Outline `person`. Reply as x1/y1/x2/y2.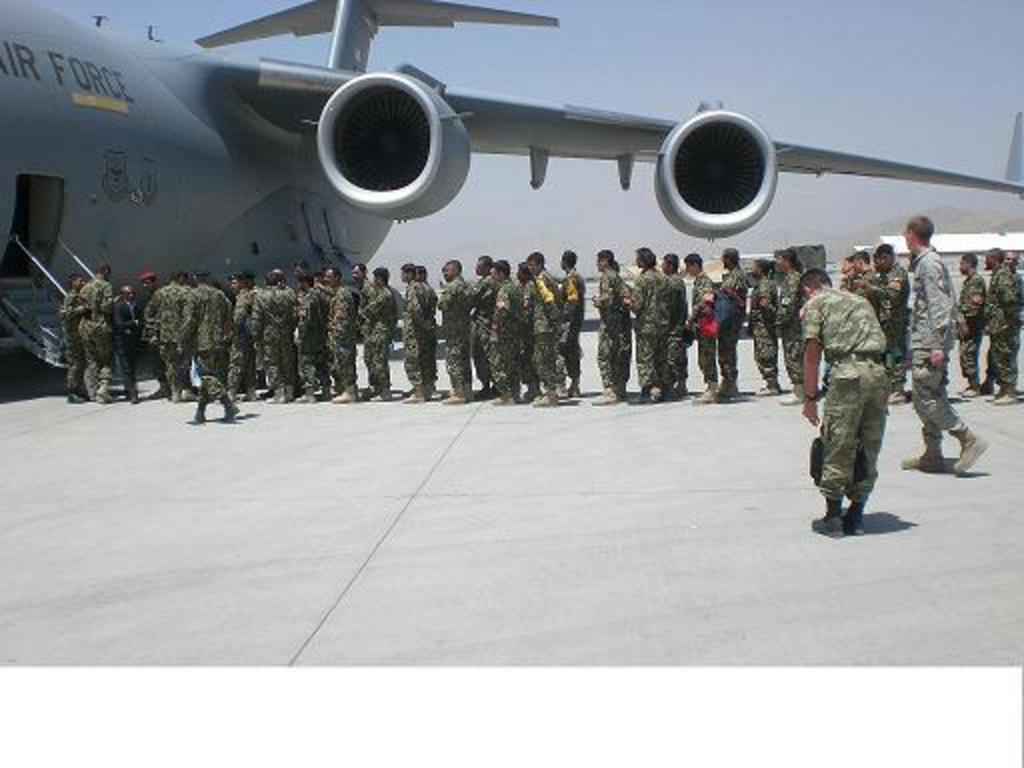
254/264/290/396.
